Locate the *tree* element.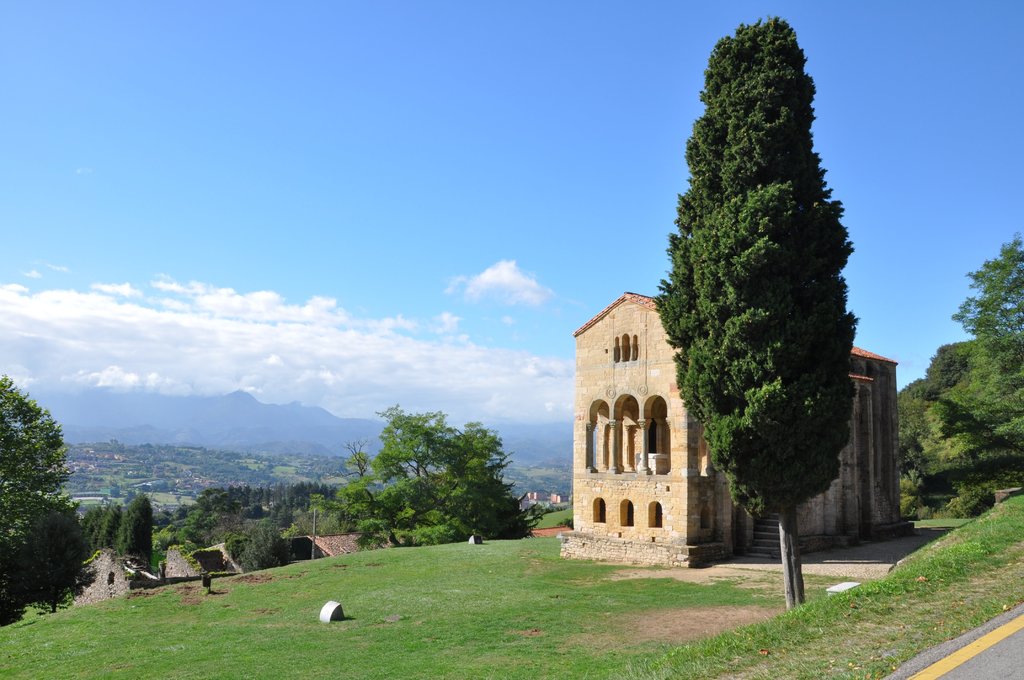
Element bbox: {"x1": 652, "y1": 7, "x2": 878, "y2": 597}.
